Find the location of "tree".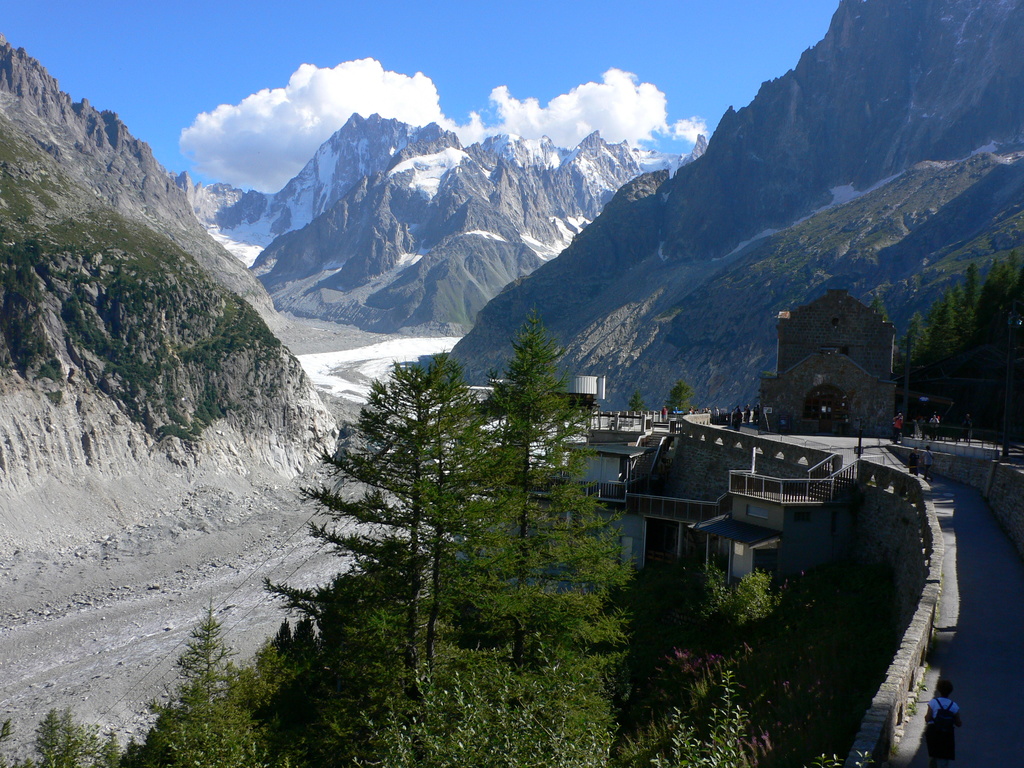
Location: crop(988, 255, 1005, 291).
